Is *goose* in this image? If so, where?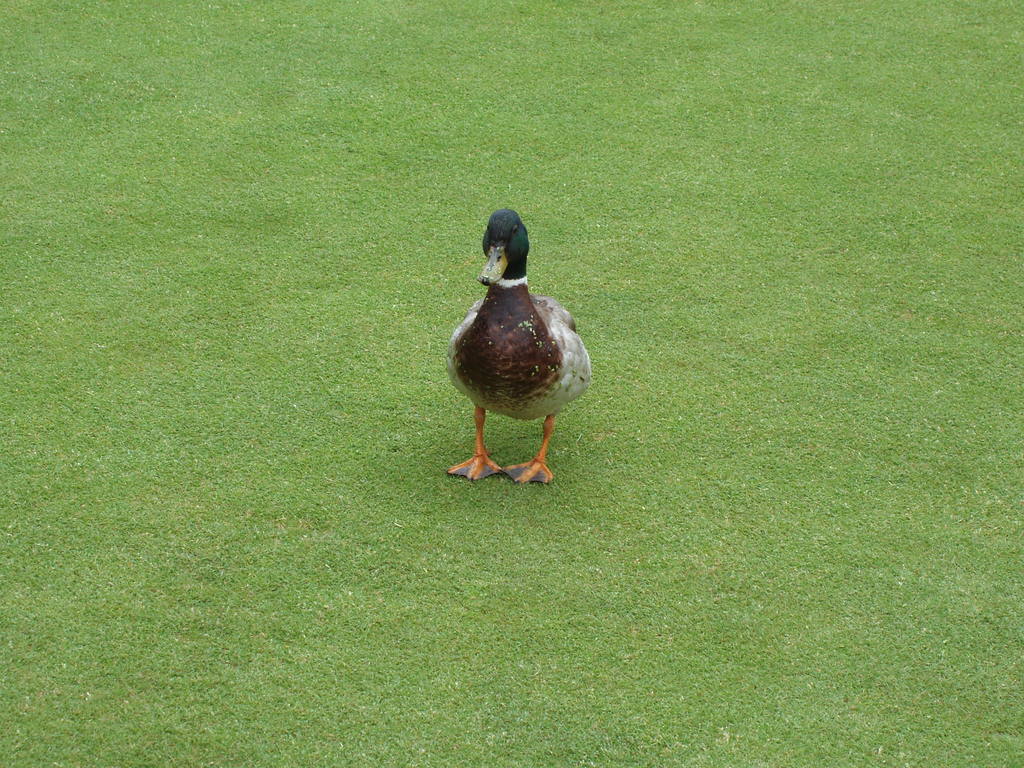
Yes, at region(445, 211, 596, 491).
